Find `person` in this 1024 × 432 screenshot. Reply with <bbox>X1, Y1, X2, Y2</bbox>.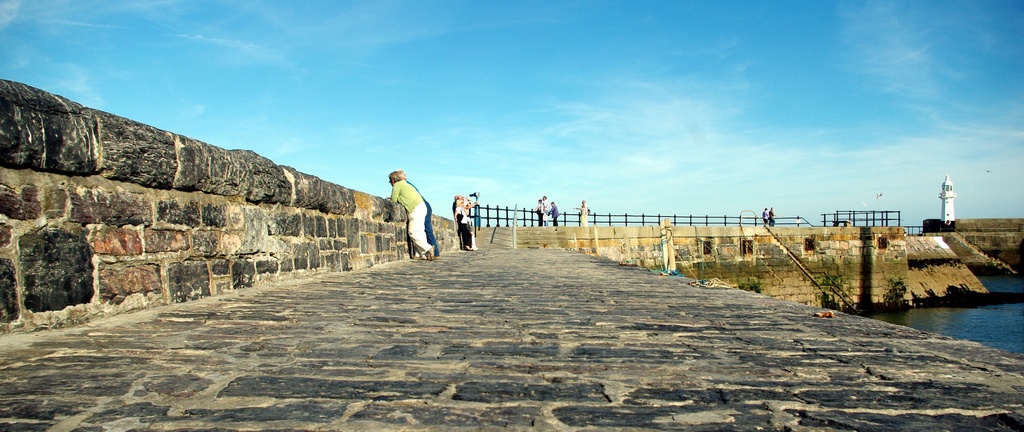
<bbox>401, 169, 442, 258</bbox>.
